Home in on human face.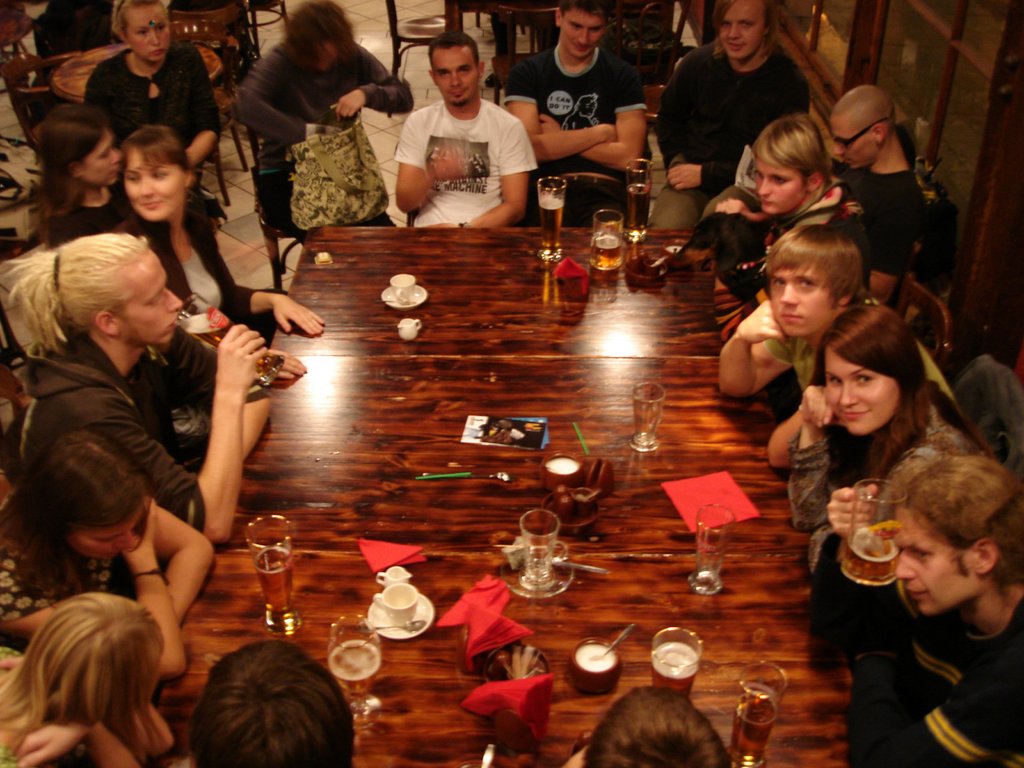
Homed in at {"left": 84, "top": 139, "right": 120, "bottom": 186}.
